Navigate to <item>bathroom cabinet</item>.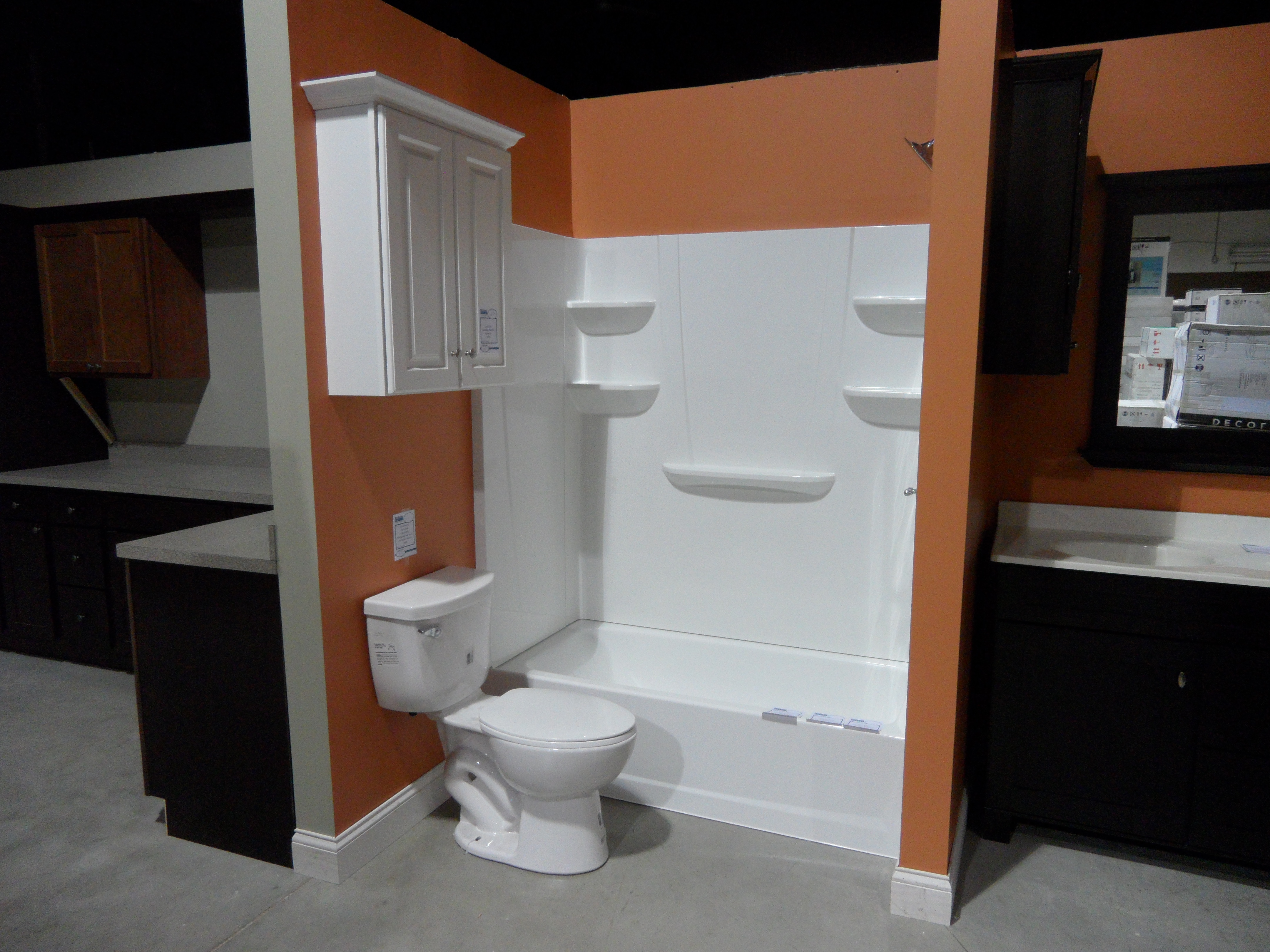
Navigation target: crop(85, 22, 156, 118).
